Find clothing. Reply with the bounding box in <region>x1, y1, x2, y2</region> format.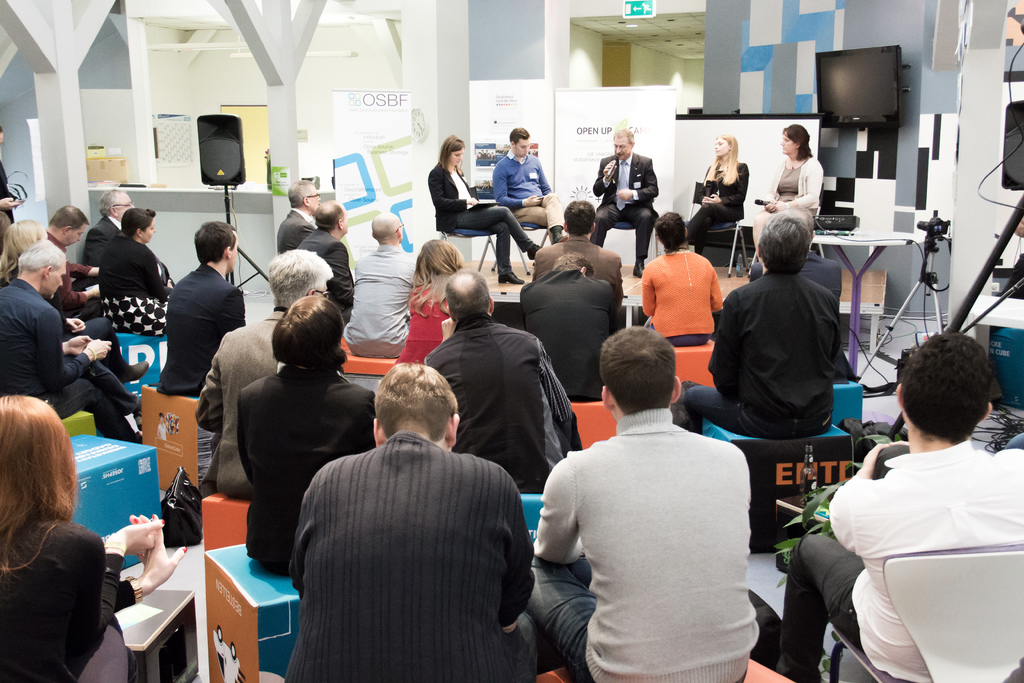
<region>2, 527, 130, 682</region>.
